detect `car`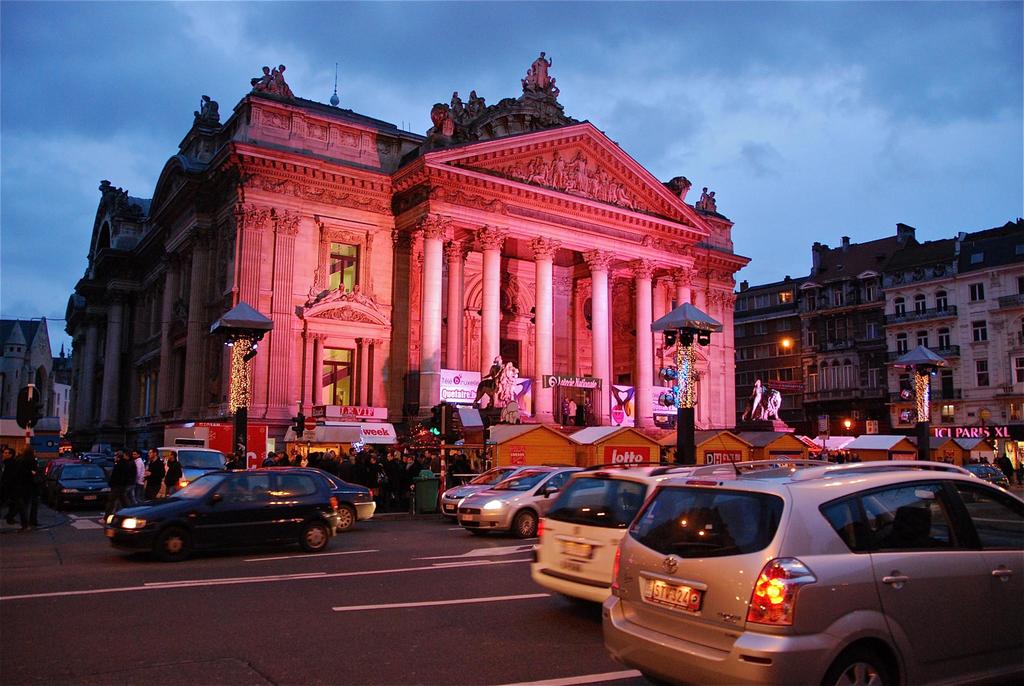
bbox(94, 455, 361, 556)
